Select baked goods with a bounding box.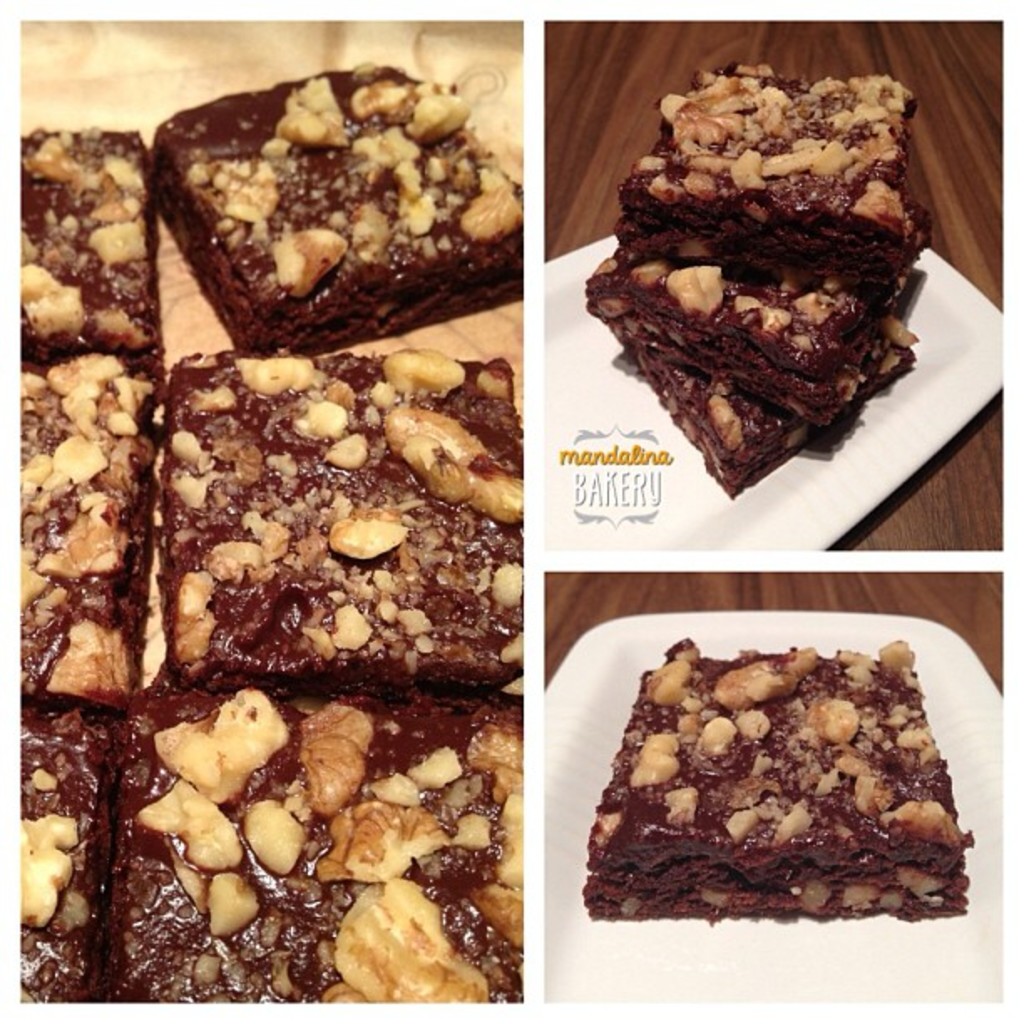
bbox=[162, 65, 522, 358].
